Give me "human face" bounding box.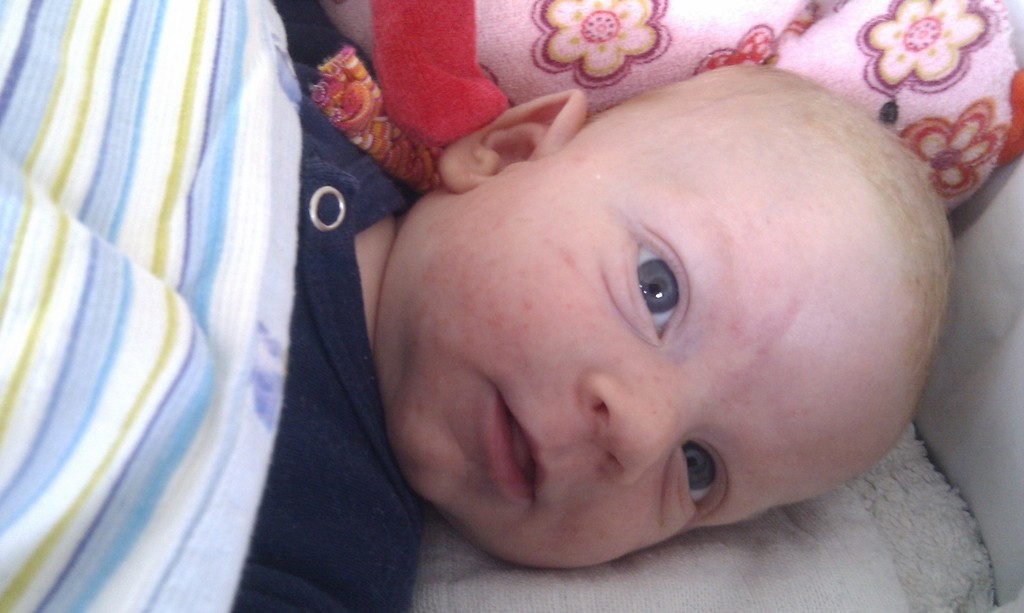
381/111/906/566.
